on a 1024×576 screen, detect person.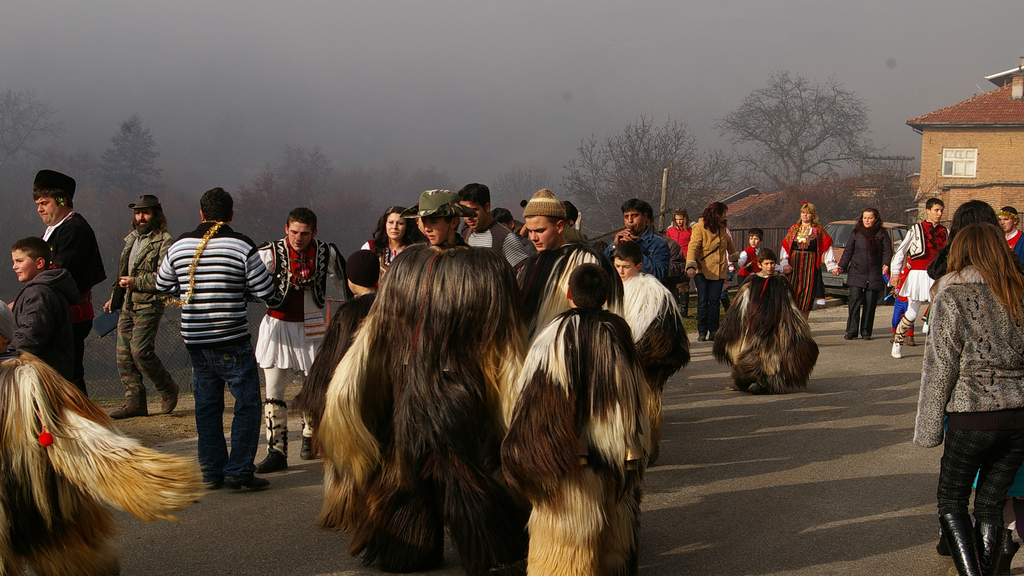
500, 259, 650, 575.
